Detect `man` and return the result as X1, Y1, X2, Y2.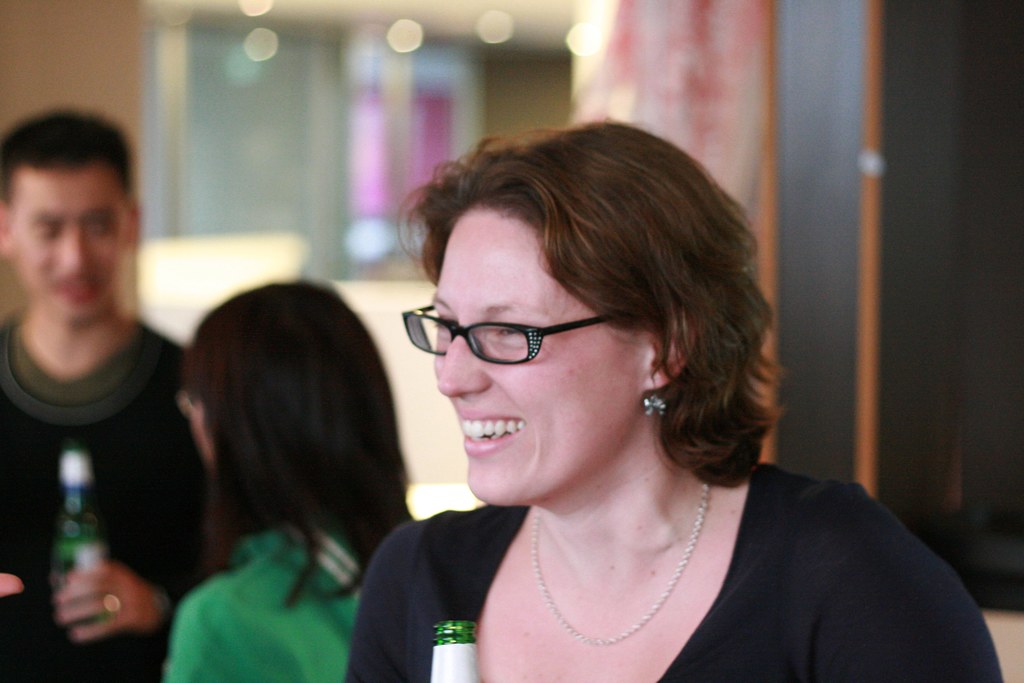
0, 99, 221, 594.
